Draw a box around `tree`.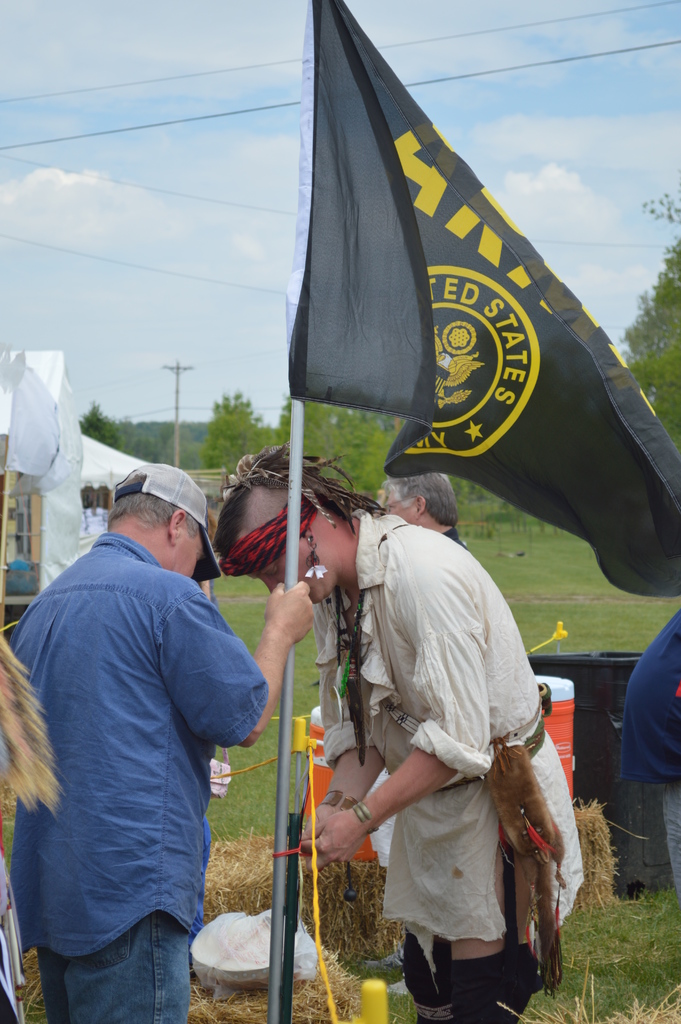
<bbox>68, 398, 129, 460</bbox>.
